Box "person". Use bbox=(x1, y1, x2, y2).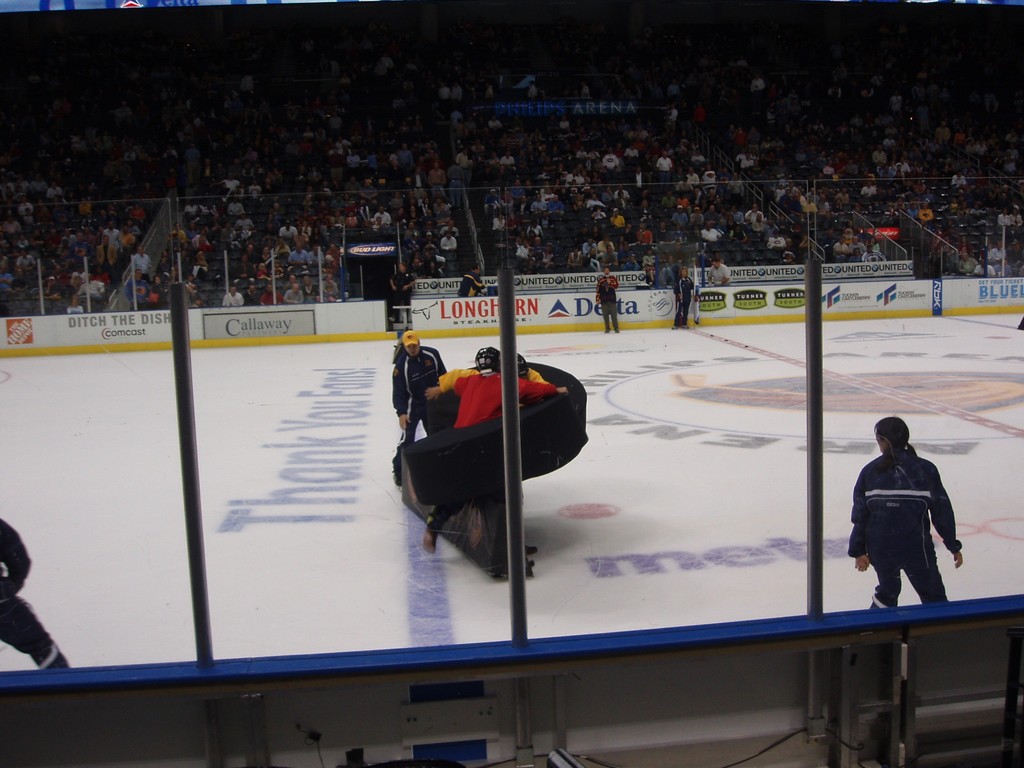
bbox=(705, 204, 718, 220).
